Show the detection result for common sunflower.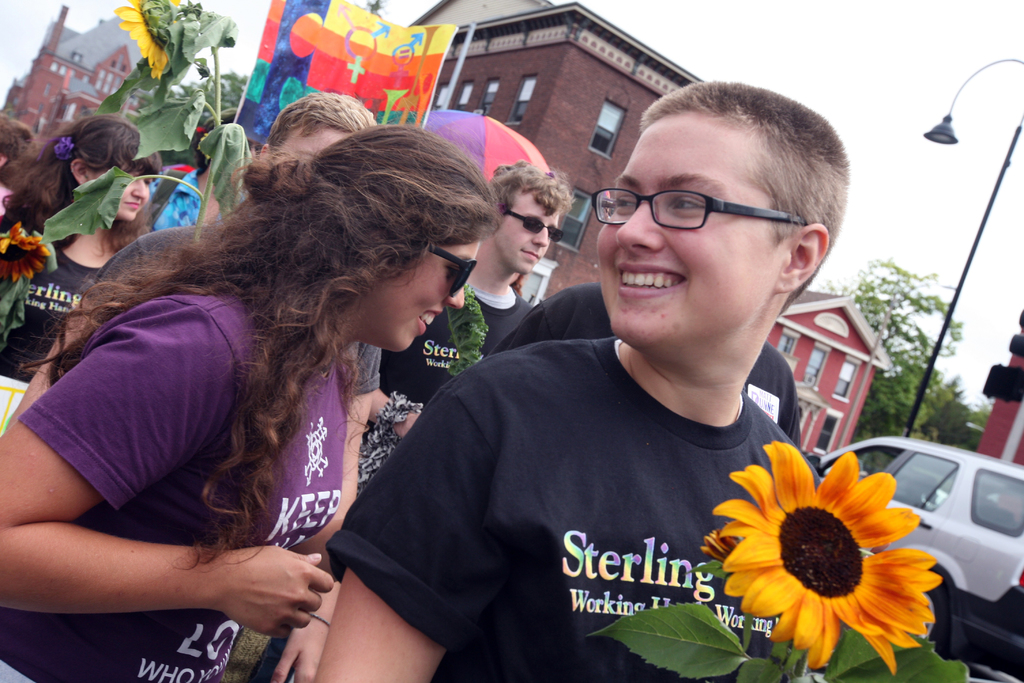
[x1=712, y1=438, x2=943, y2=676].
